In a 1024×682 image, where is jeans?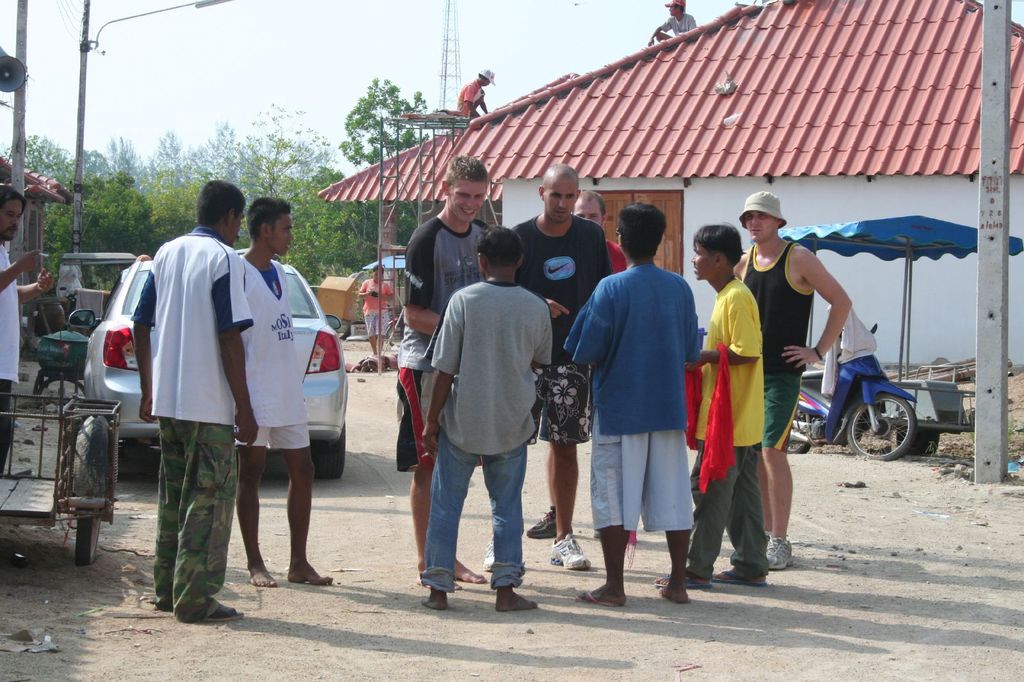
<region>413, 409, 519, 604</region>.
